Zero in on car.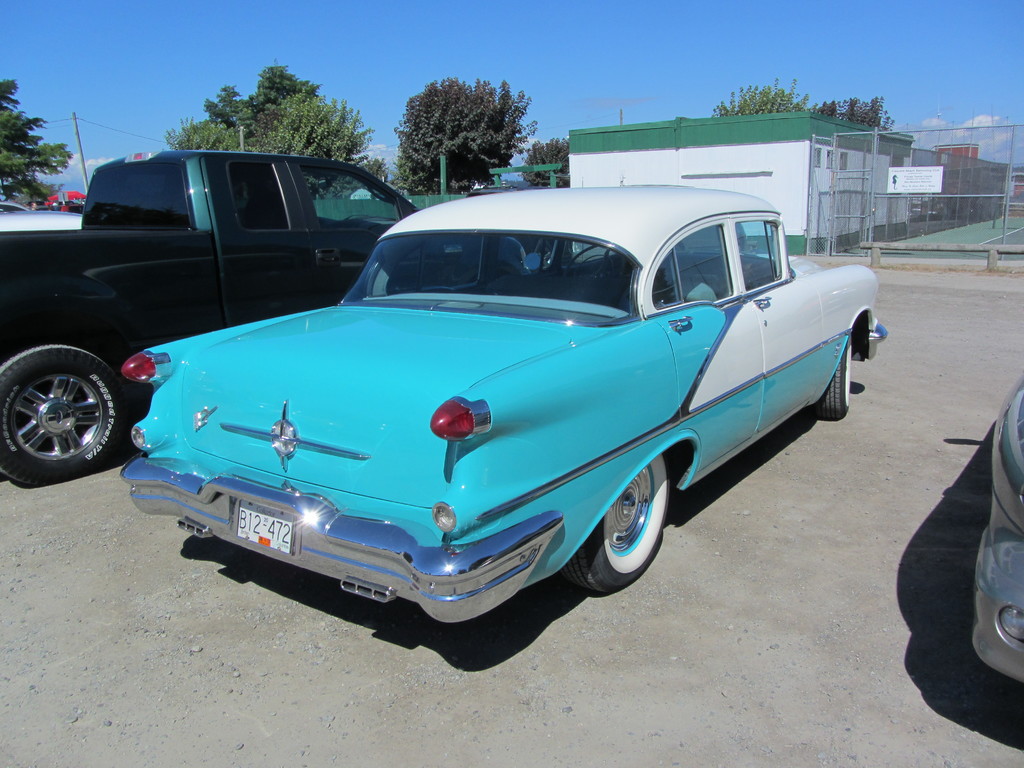
Zeroed in: 4, 202, 31, 214.
